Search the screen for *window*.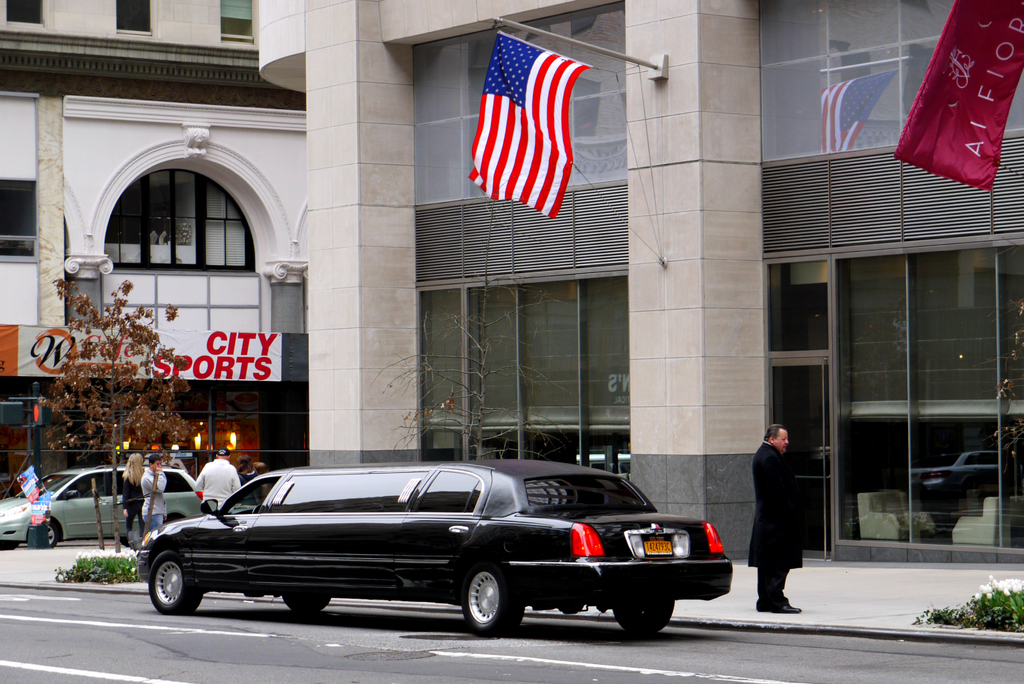
Found at {"left": 216, "top": 0, "right": 257, "bottom": 42}.
